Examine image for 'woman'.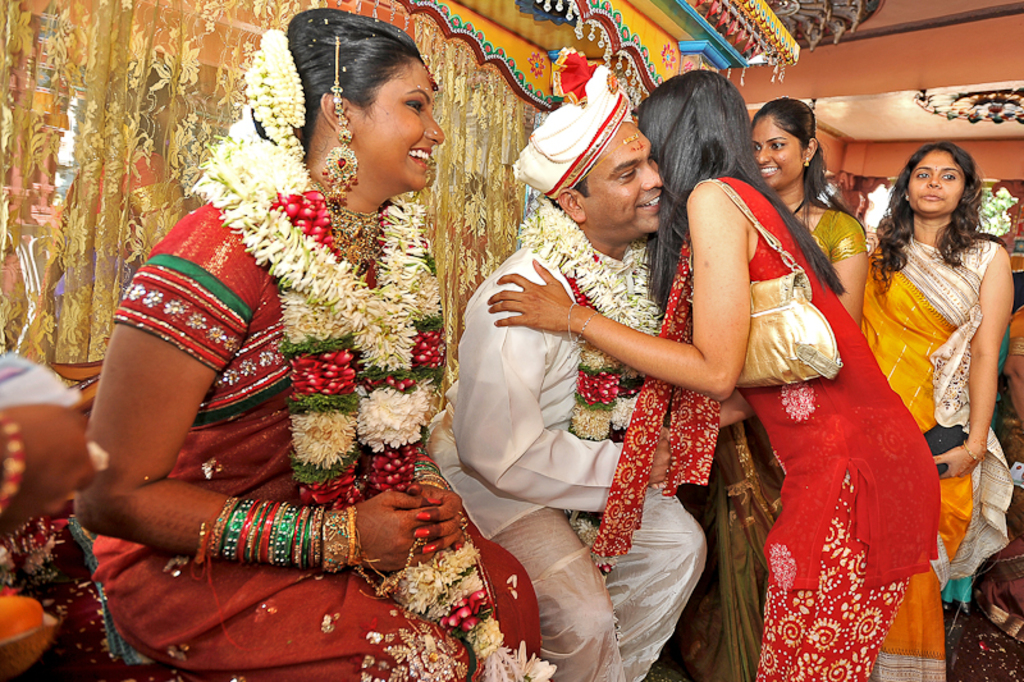
Examination result: (72, 5, 530, 662).
